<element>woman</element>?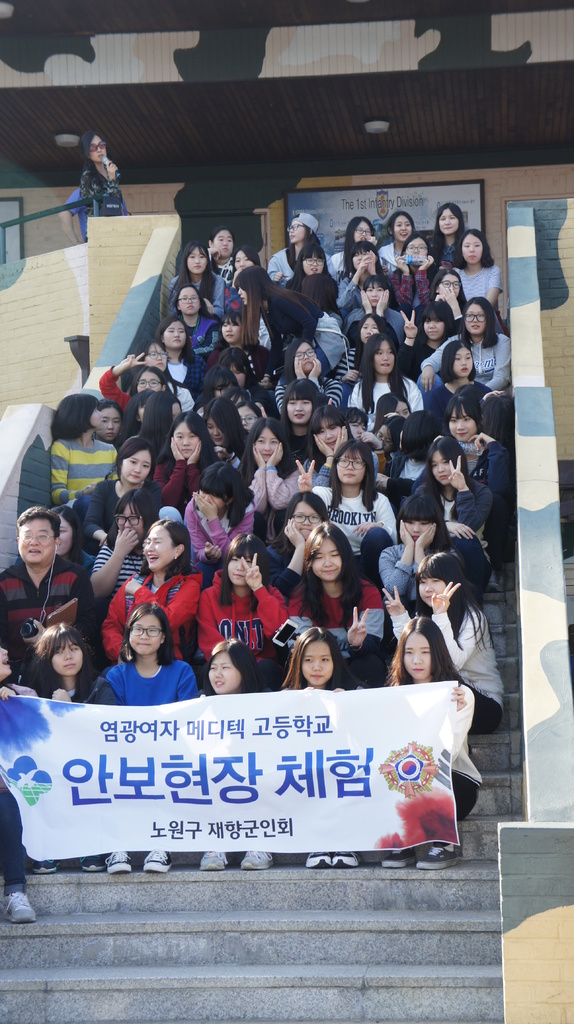
pyautogui.locateOnScreen(285, 522, 388, 684)
